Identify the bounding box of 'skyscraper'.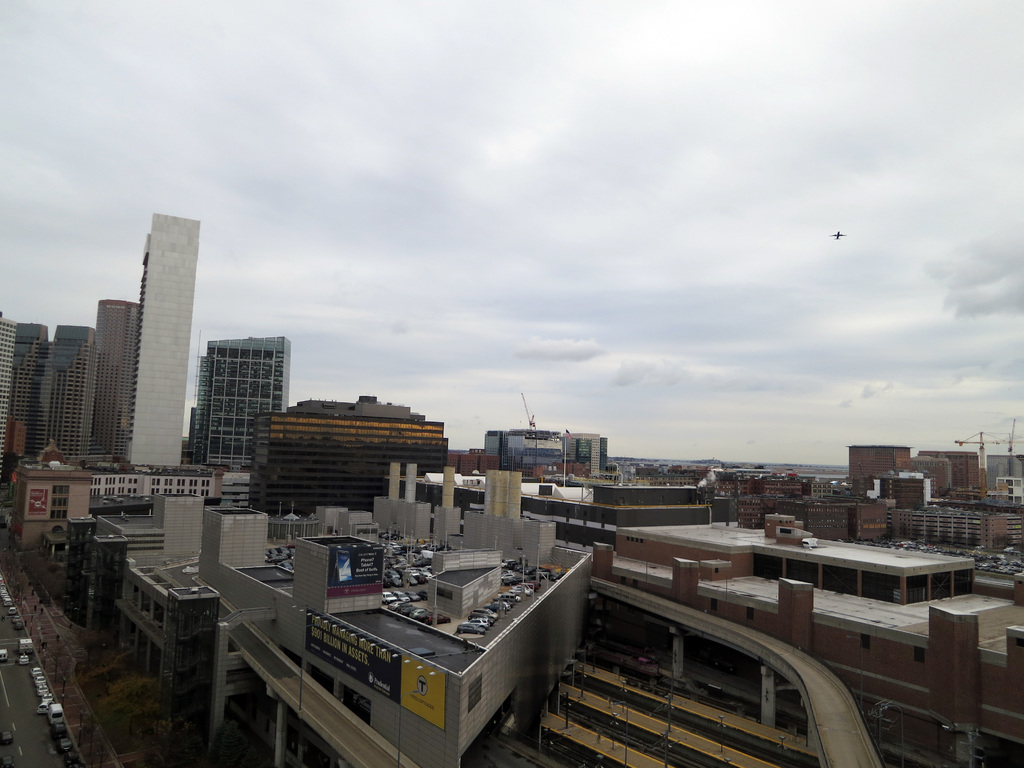
[88, 296, 144, 468].
